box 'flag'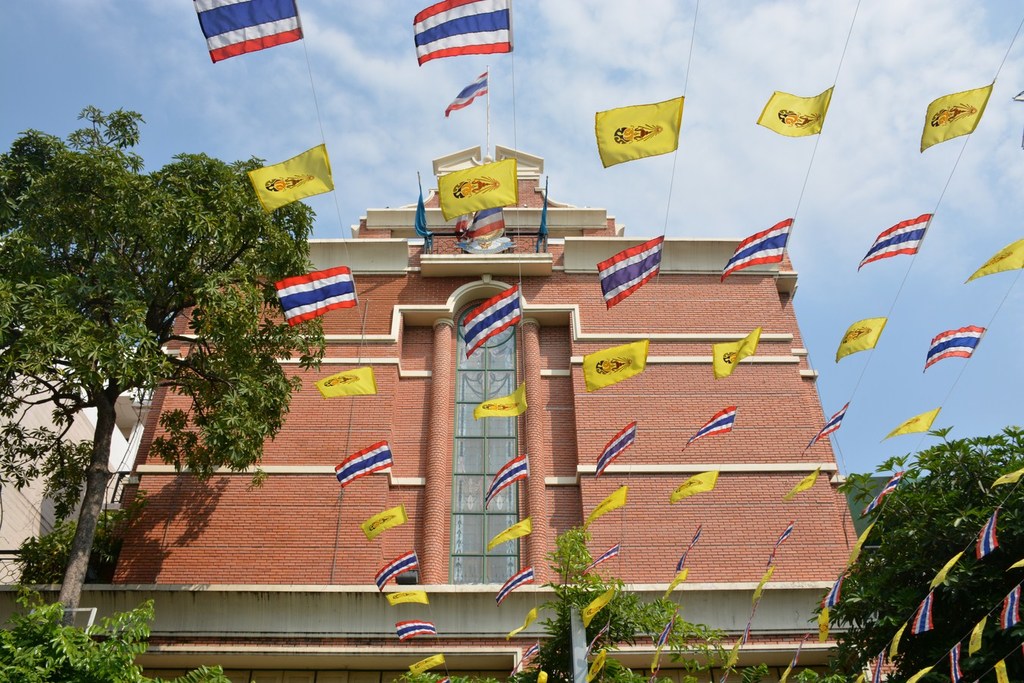
(809,608,834,644)
